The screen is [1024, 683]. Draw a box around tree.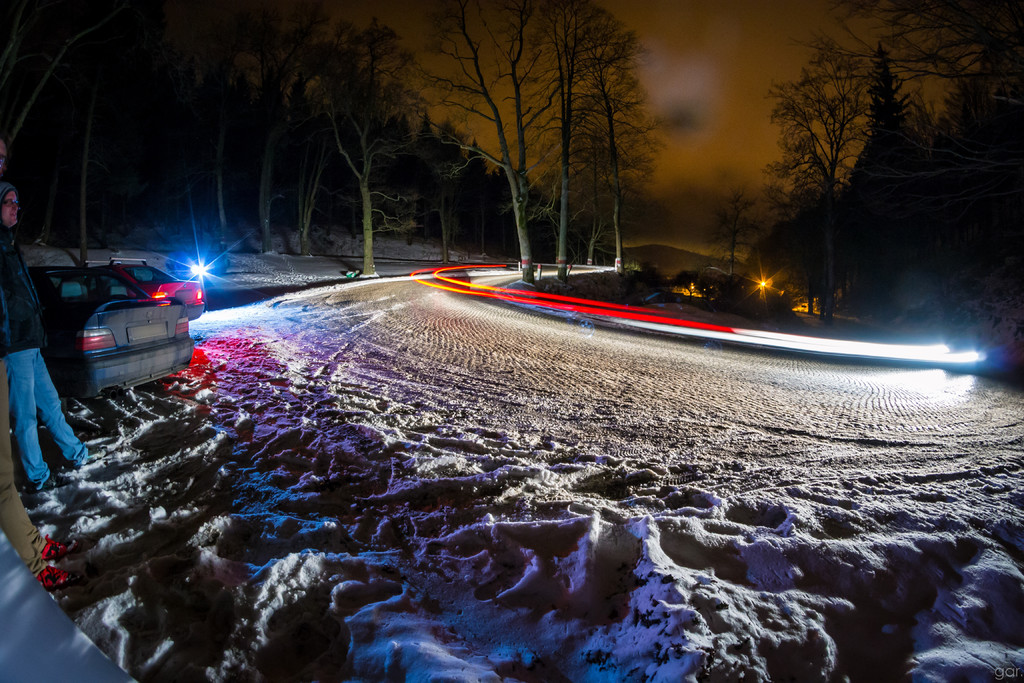
(446,0,687,268).
